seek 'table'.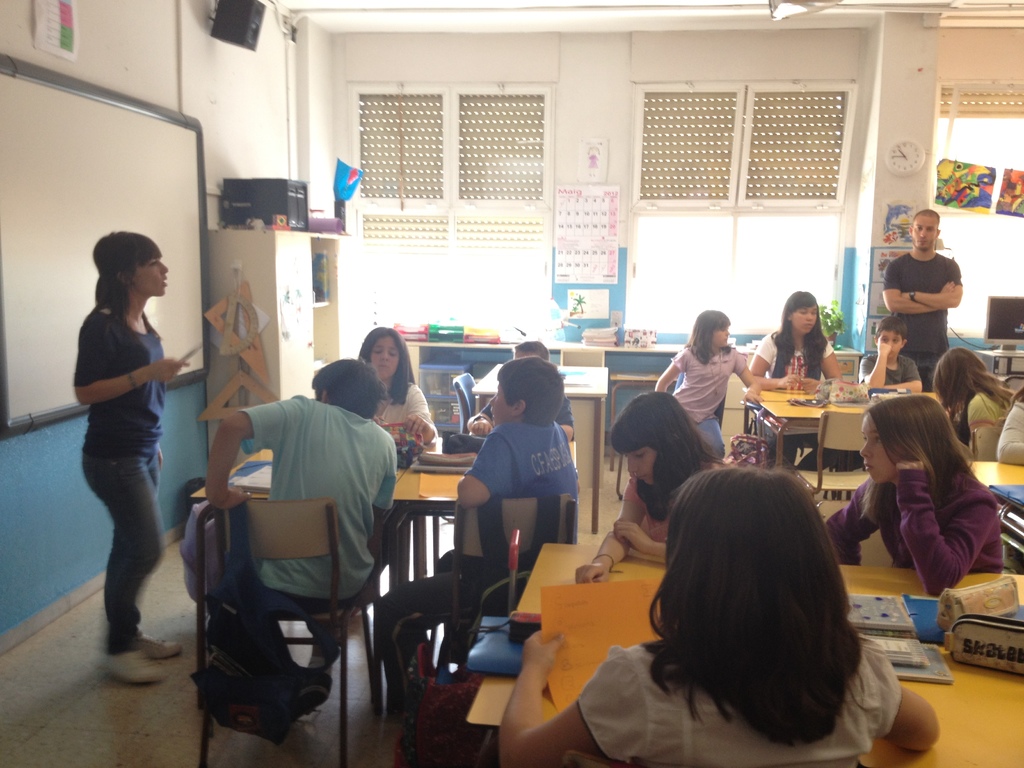
[x1=475, y1=362, x2=611, y2=534].
